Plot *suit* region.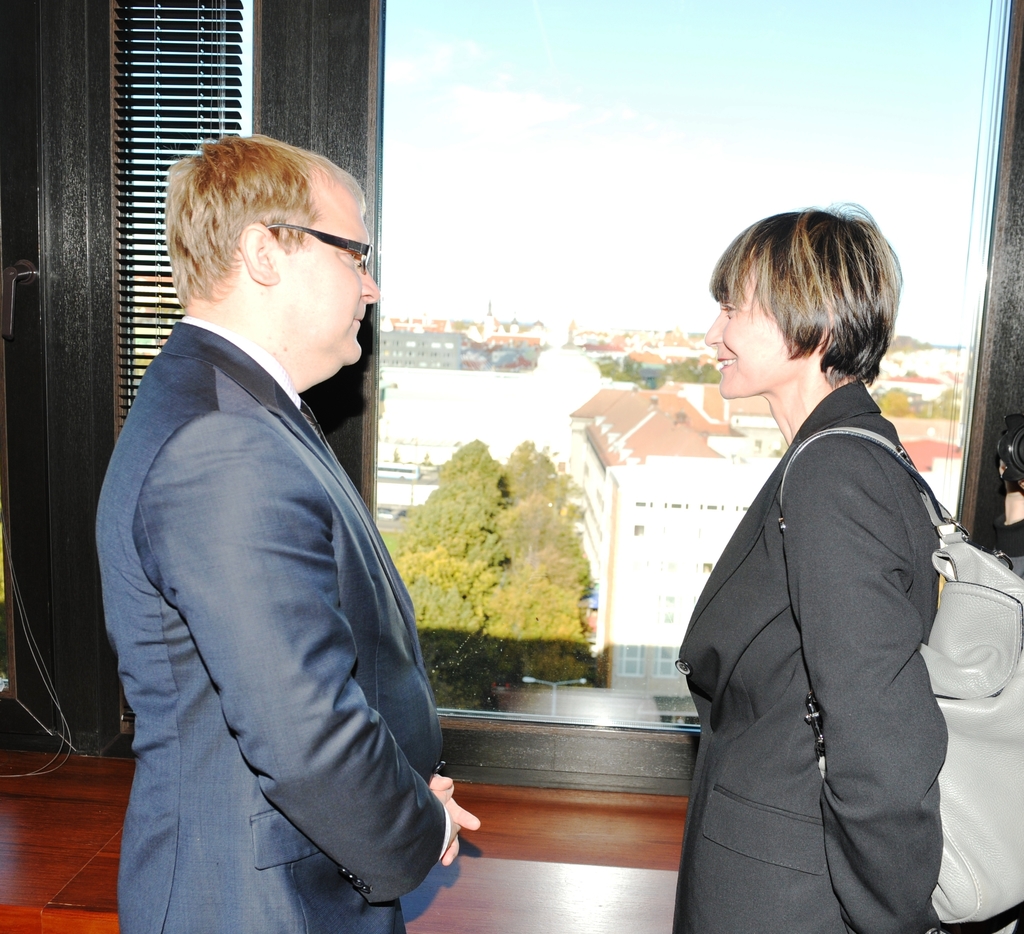
Plotted at (left=60, top=320, right=491, bottom=910).
